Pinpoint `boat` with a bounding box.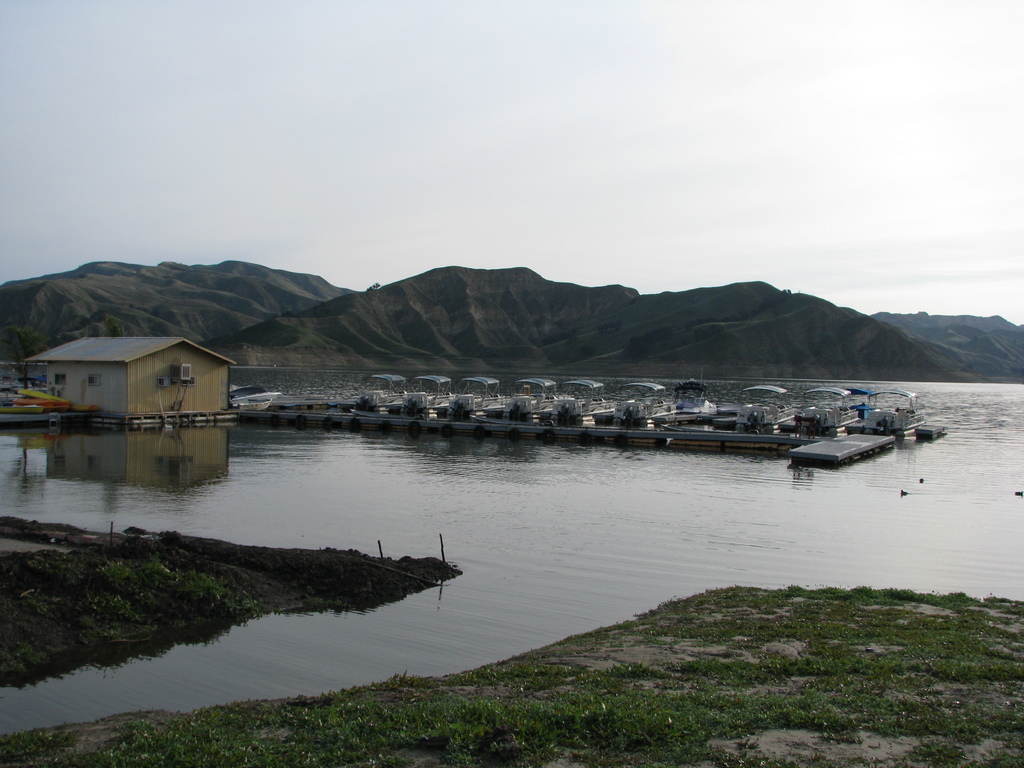
(left=782, top=386, right=855, bottom=442).
